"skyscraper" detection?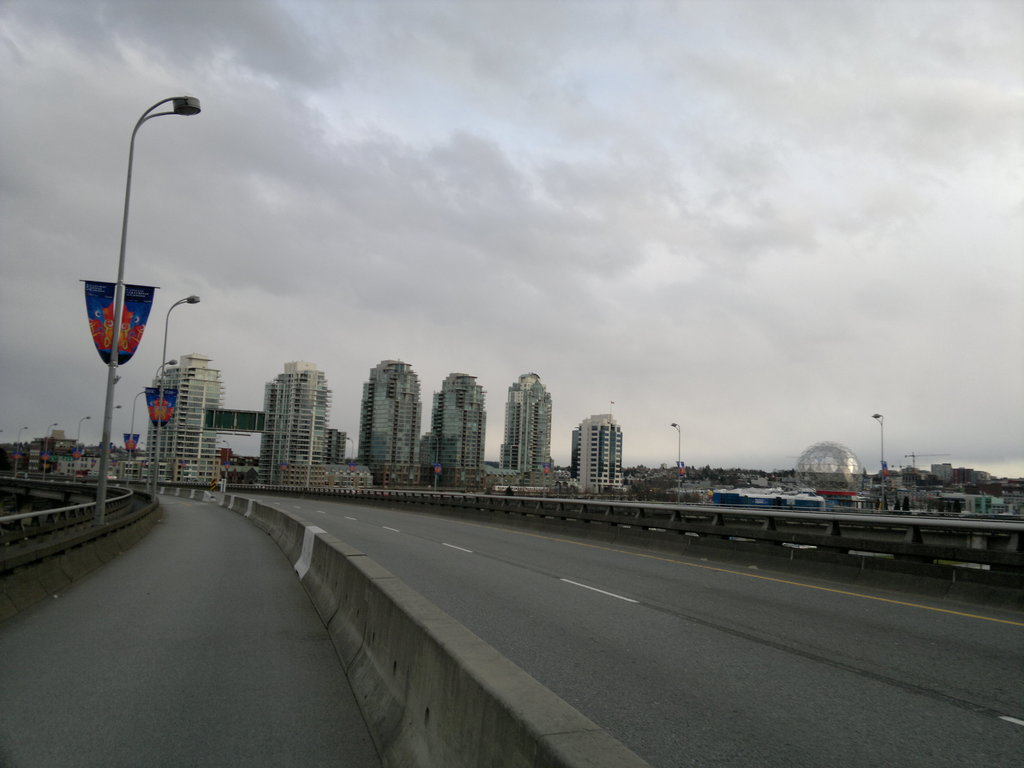
[575,412,628,492]
